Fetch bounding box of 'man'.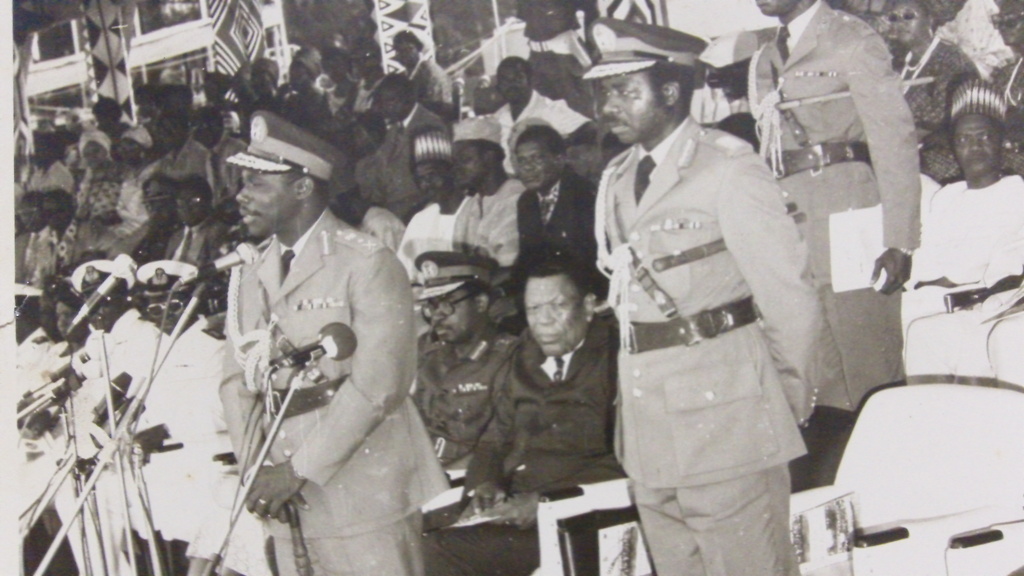
Bbox: <region>401, 251, 518, 493</region>.
